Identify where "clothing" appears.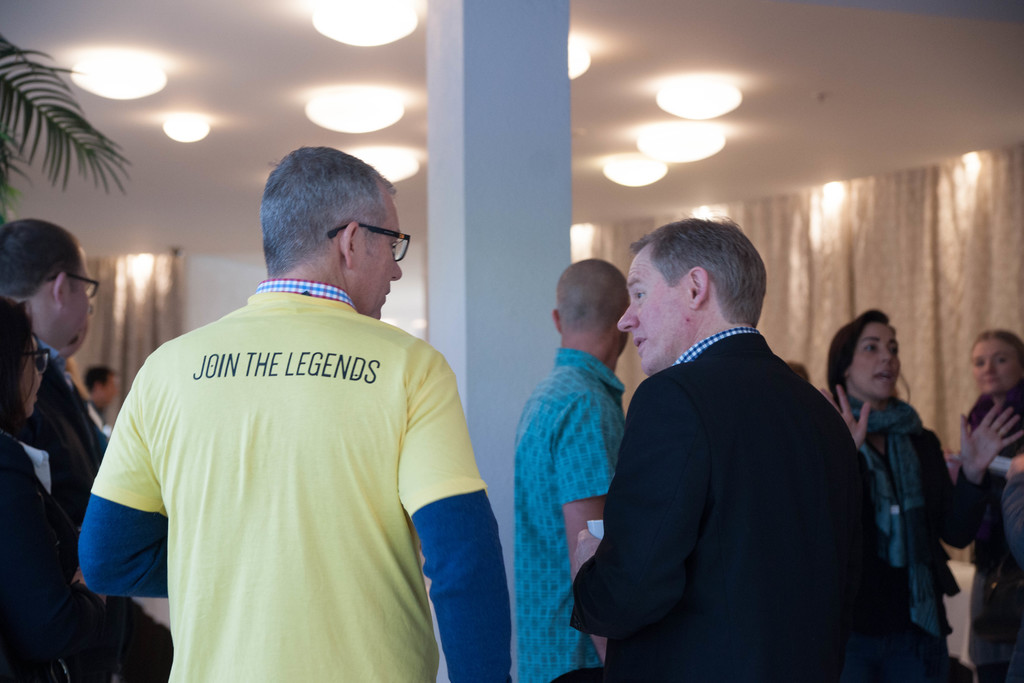
Appears at x1=515 y1=345 x2=627 y2=682.
